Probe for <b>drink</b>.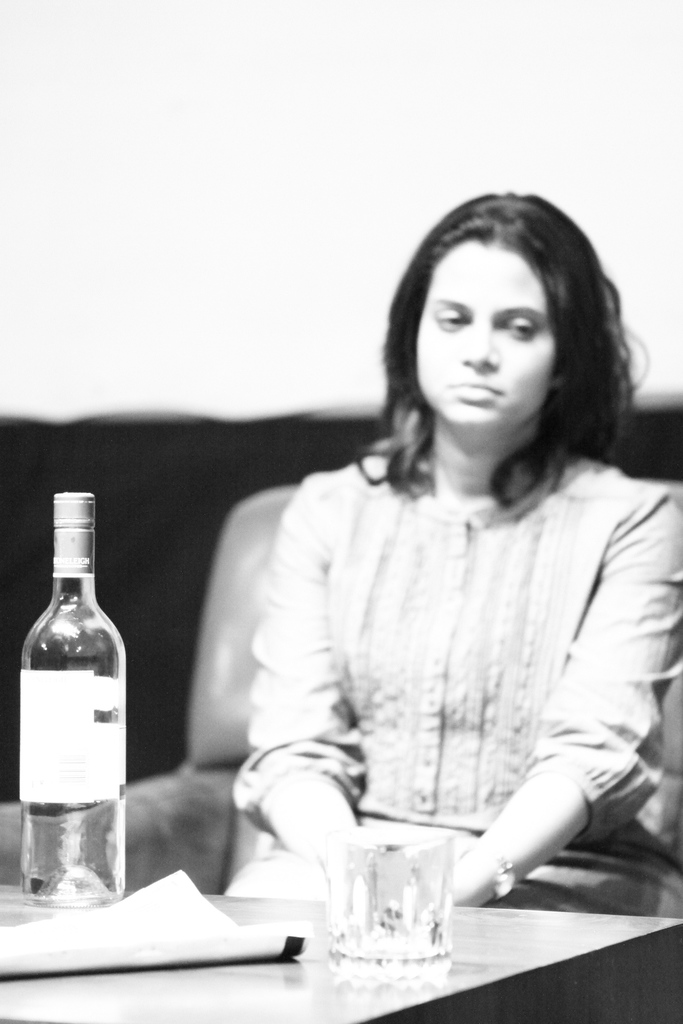
Probe result: bbox=(24, 493, 124, 900).
